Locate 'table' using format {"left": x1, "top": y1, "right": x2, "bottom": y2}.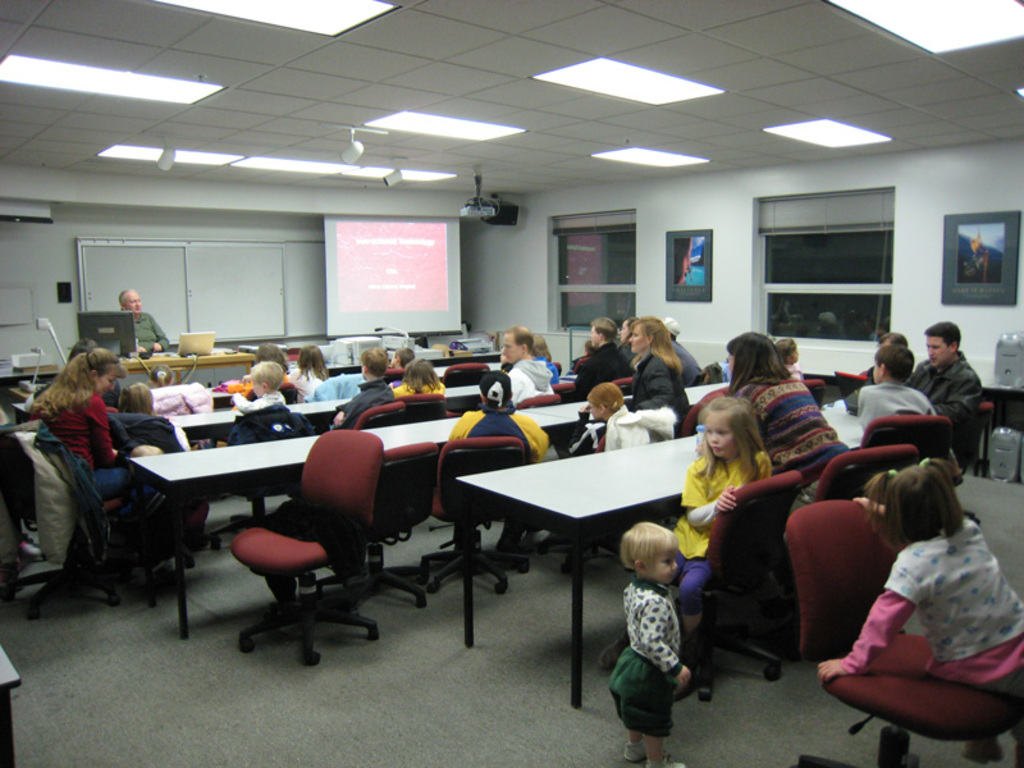
{"left": 452, "top": 375, "right": 916, "bottom": 714}.
